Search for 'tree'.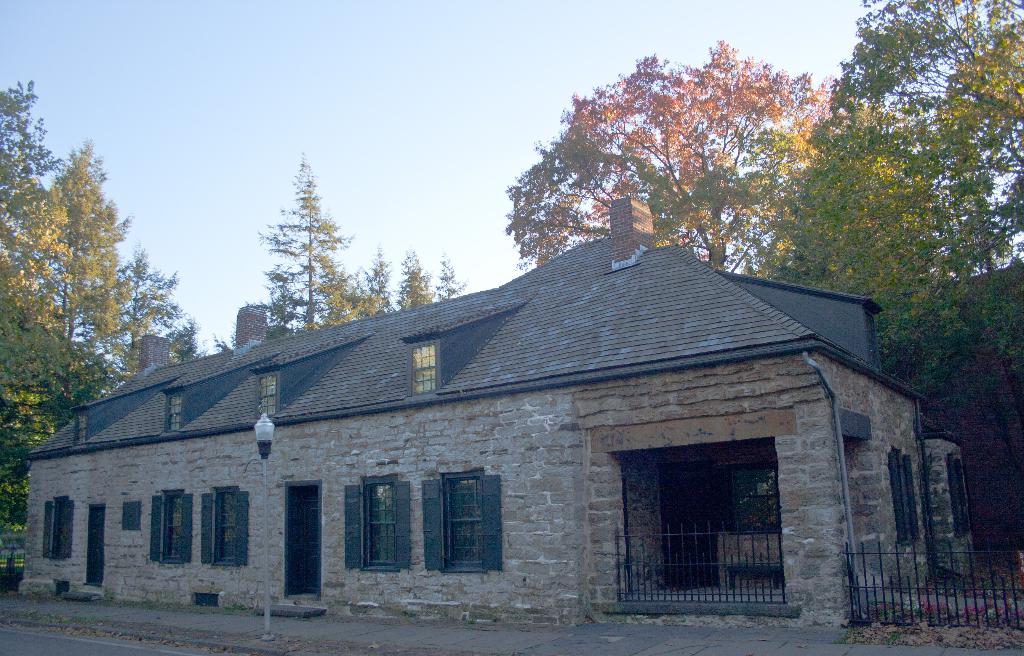
Found at locate(396, 241, 432, 308).
